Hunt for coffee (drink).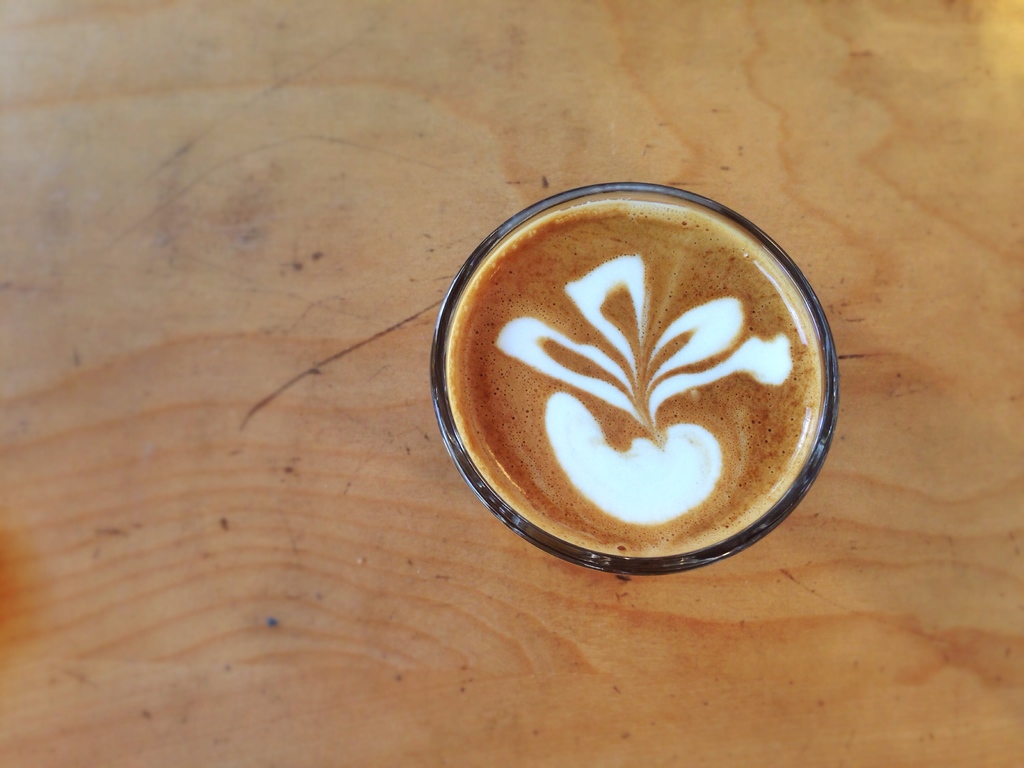
Hunted down at region(444, 219, 838, 577).
